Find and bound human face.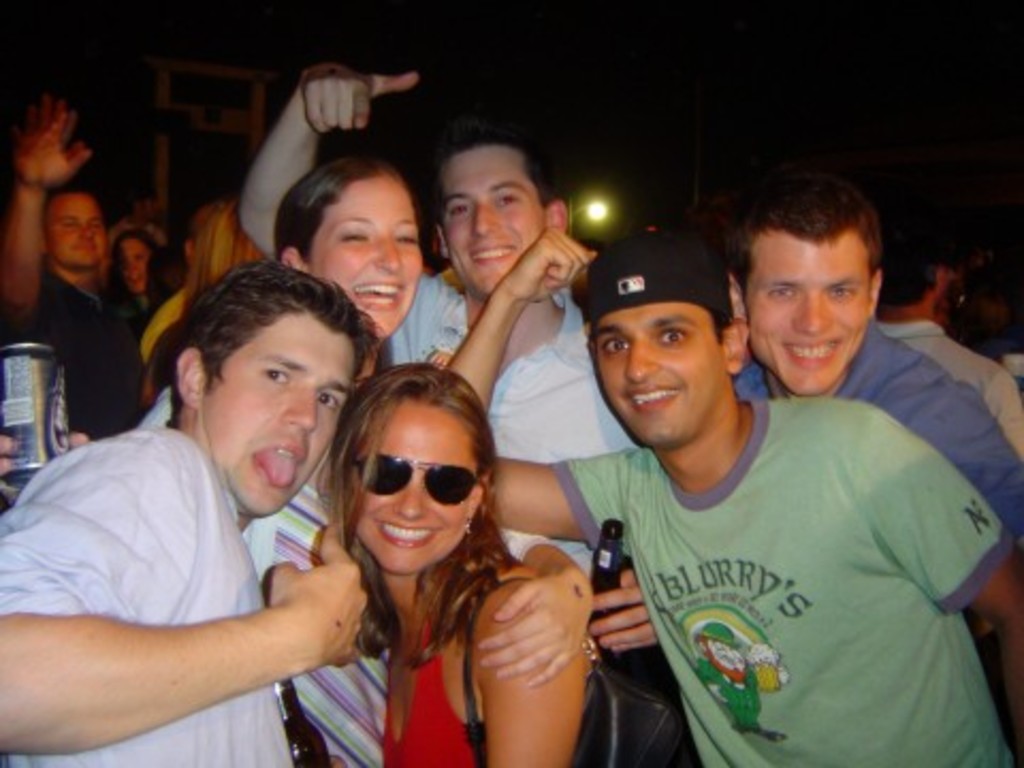
Bound: 307 173 422 343.
